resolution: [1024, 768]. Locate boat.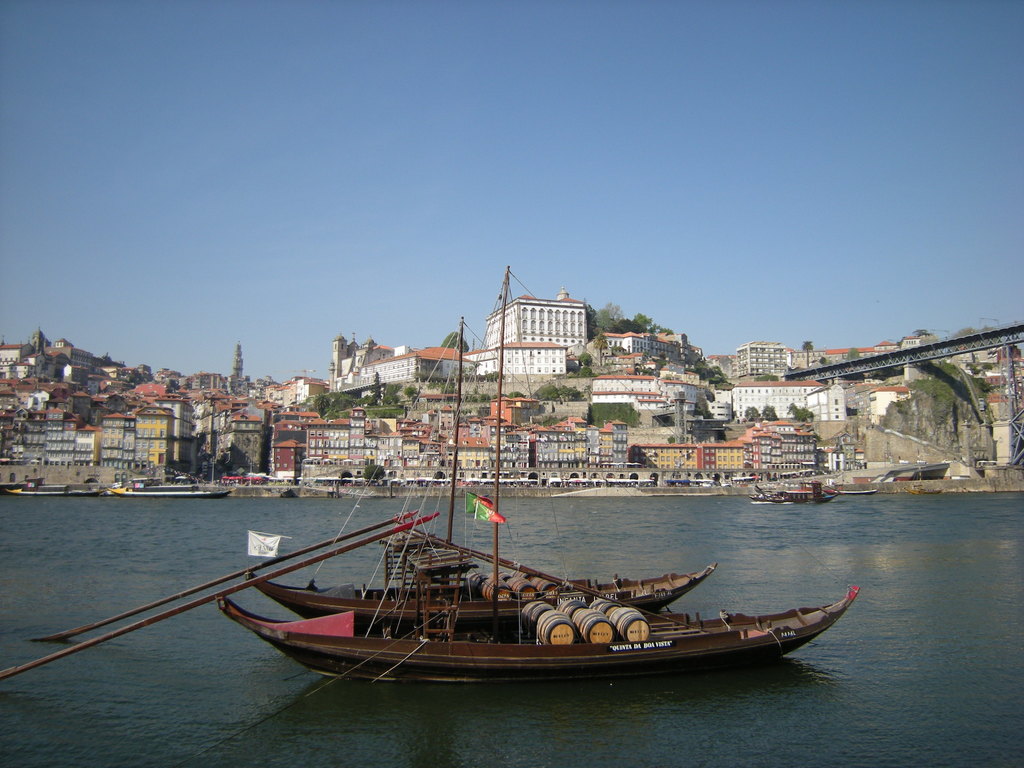
749/477/837/503.
